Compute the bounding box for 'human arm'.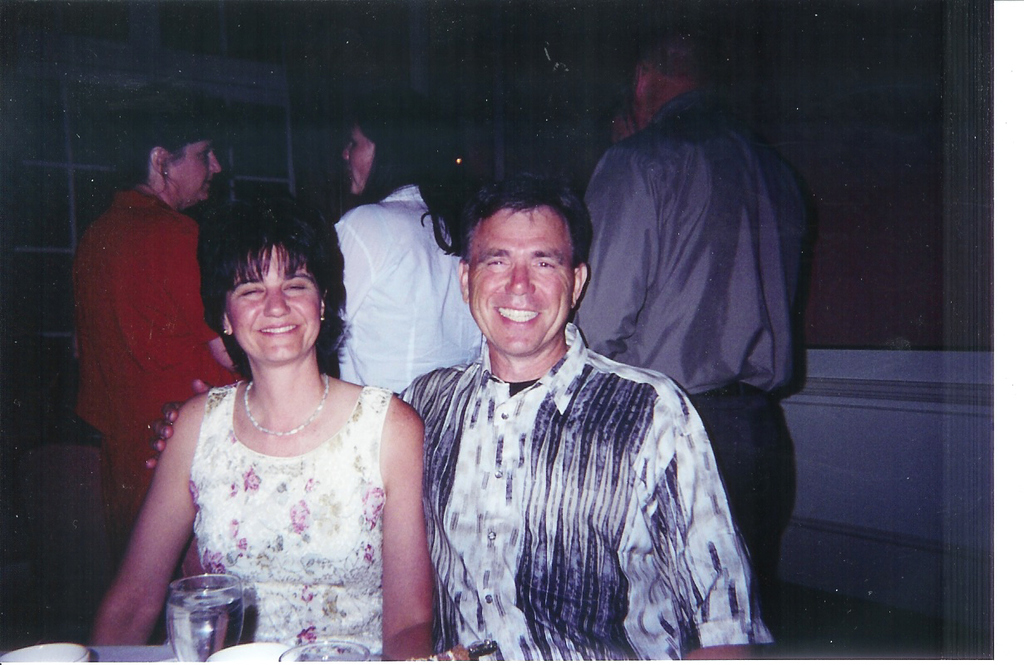
668:372:774:663.
